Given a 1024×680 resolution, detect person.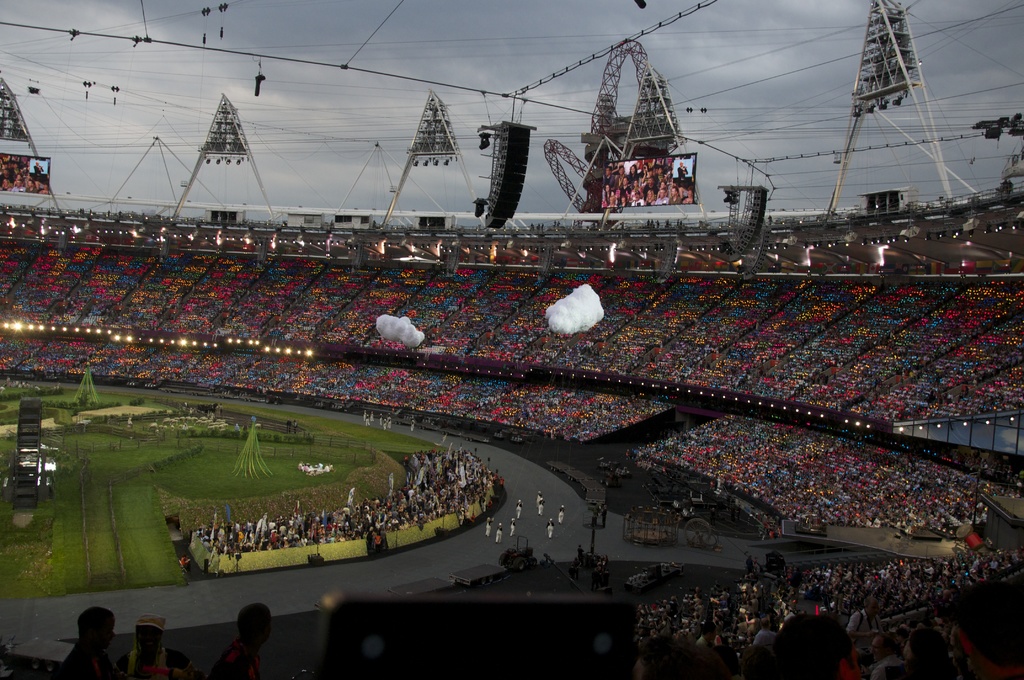
x1=533, y1=492, x2=542, y2=508.
